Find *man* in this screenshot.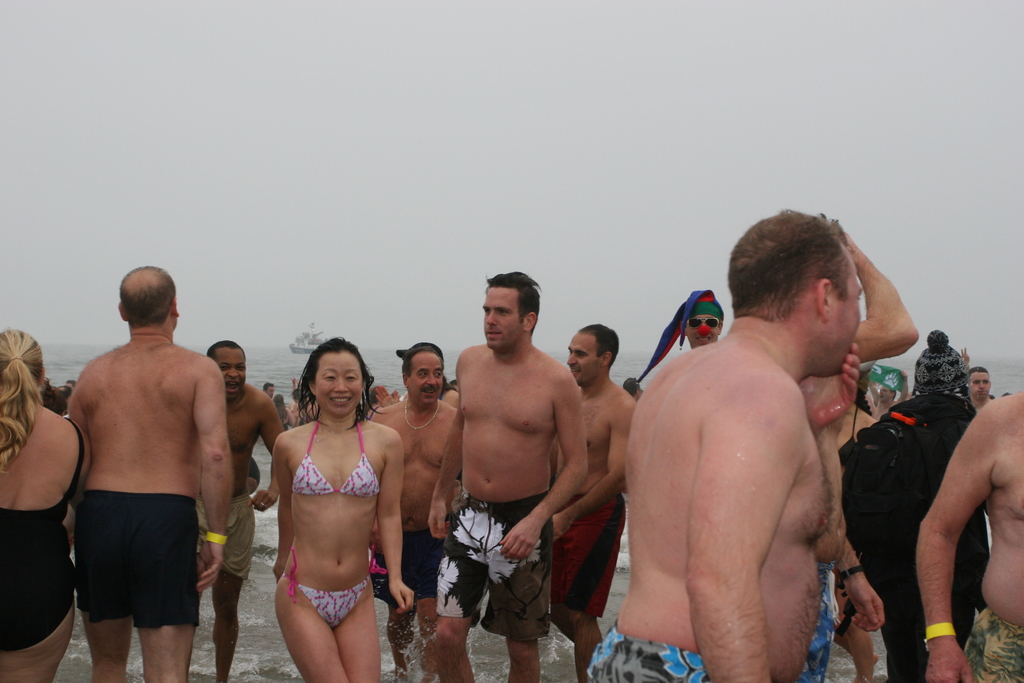
The bounding box for *man* is (589, 211, 864, 682).
